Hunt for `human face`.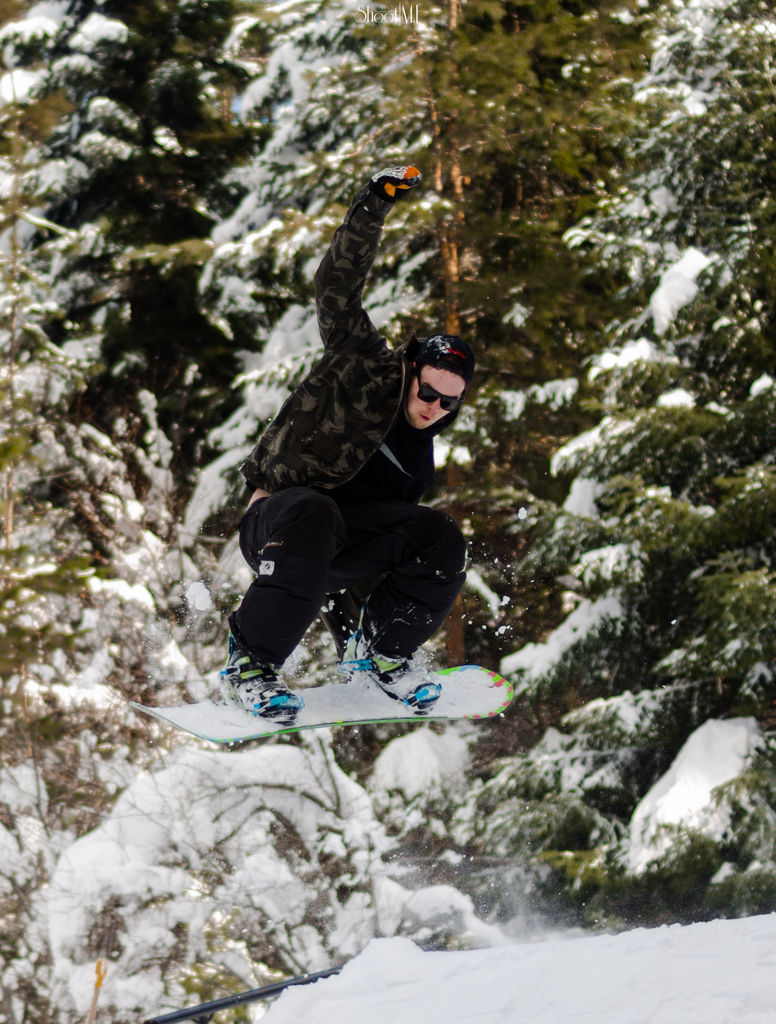
Hunted down at <region>407, 368, 464, 429</region>.
